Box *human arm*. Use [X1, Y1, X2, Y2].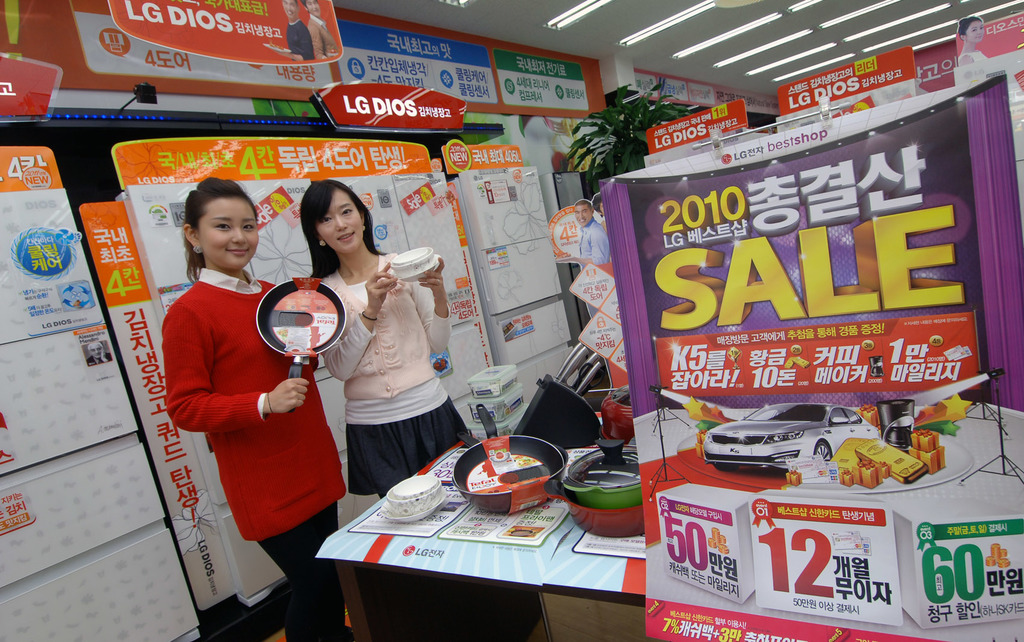
[556, 229, 606, 266].
